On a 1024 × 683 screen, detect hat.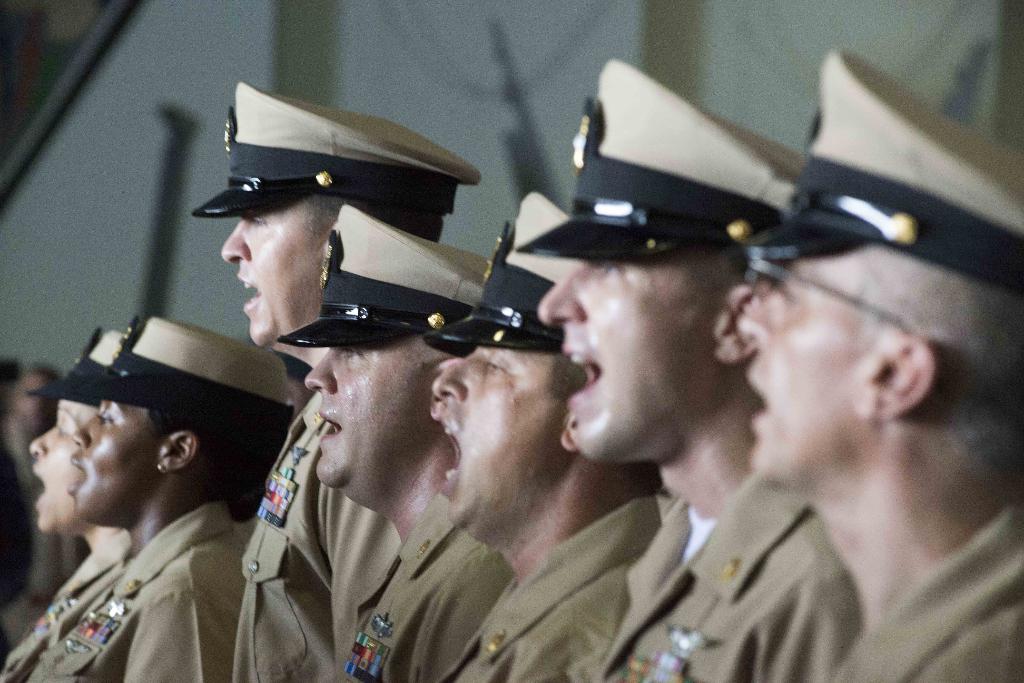
pyautogui.locateOnScreen(189, 83, 481, 220).
